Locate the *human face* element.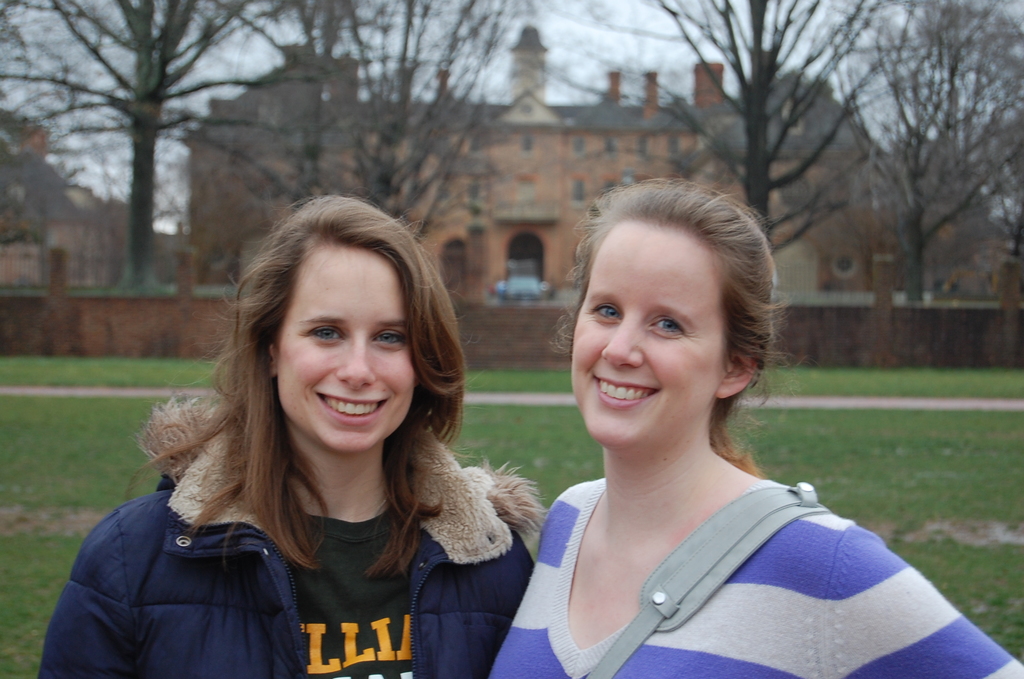
Element bbox: 569/214/721/448.
